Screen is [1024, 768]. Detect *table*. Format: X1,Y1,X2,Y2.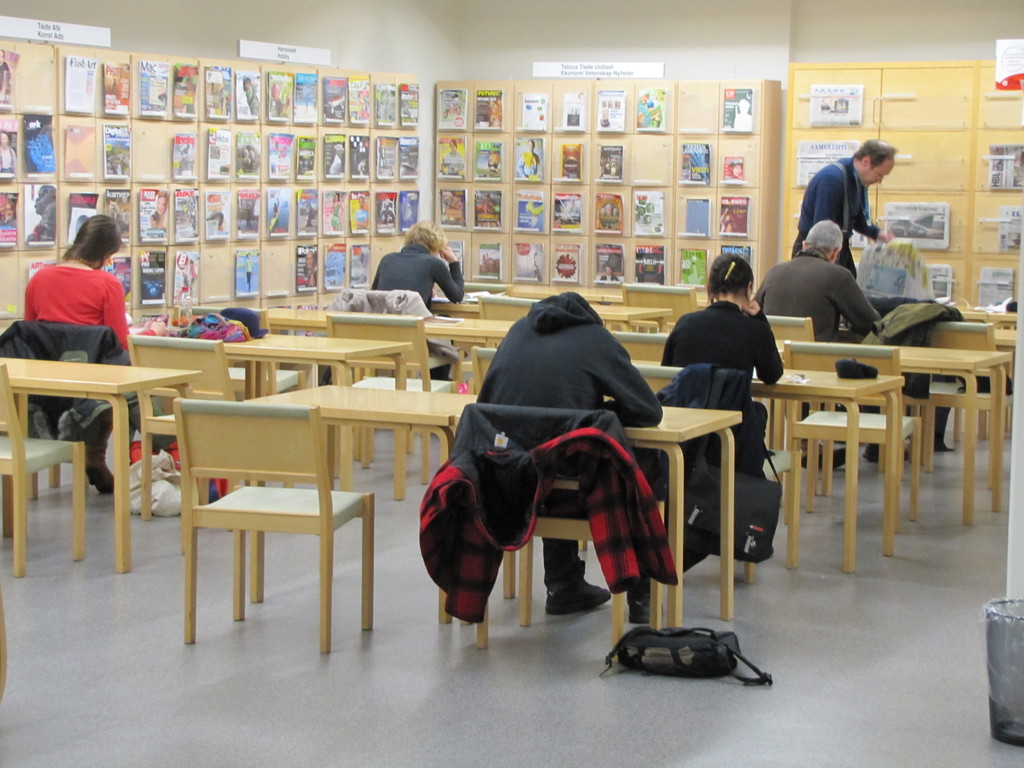
938,316,1023,443.
